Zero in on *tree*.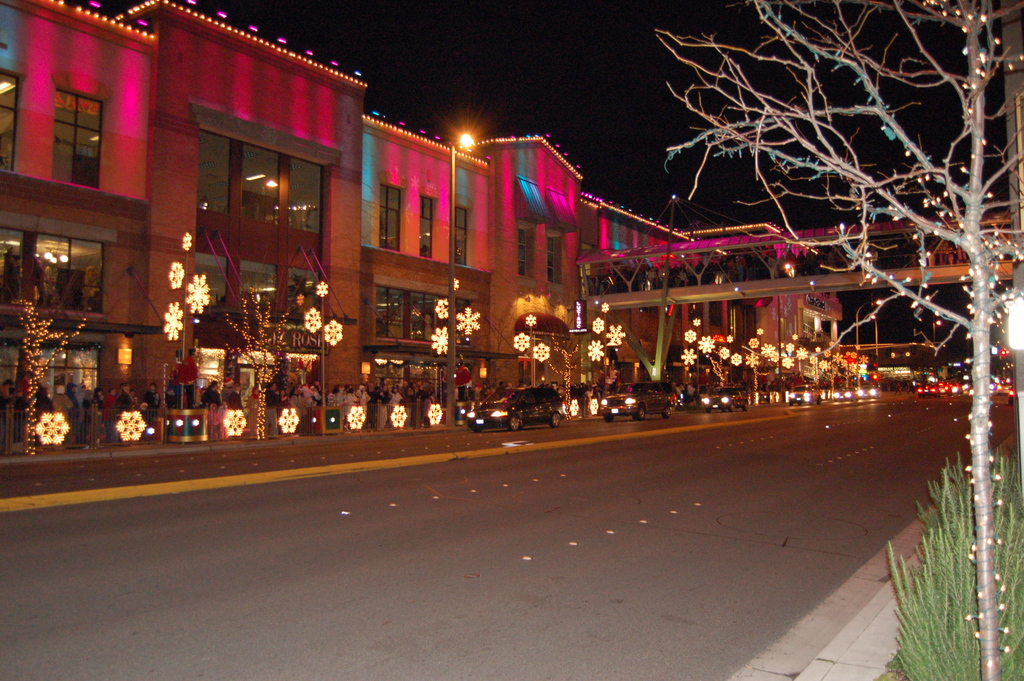
Zeroed in: (857,341,1016,673).
